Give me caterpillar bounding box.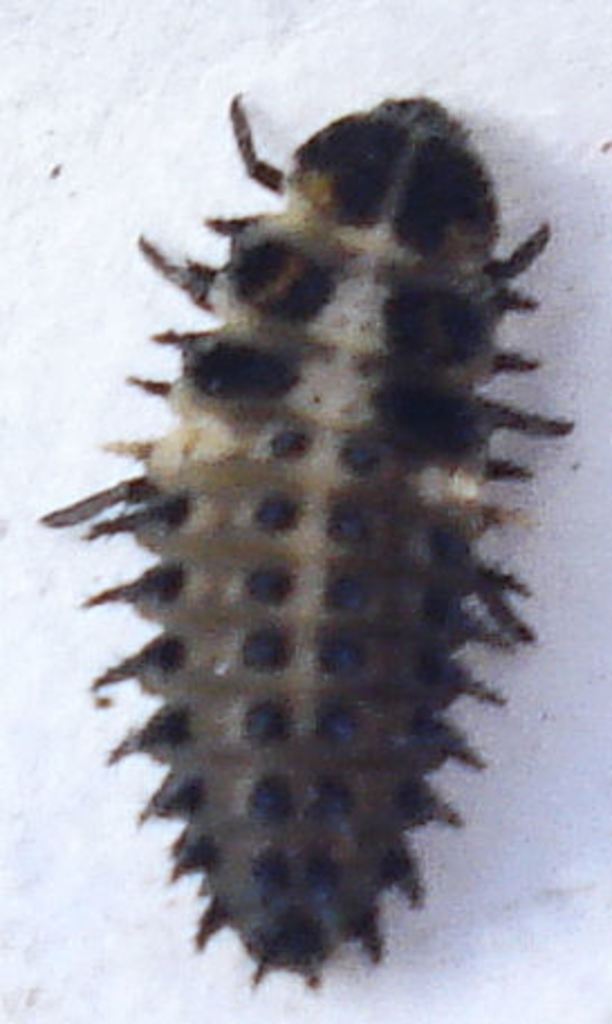
<bbox>34, 83, 567, 995</bbox>.
